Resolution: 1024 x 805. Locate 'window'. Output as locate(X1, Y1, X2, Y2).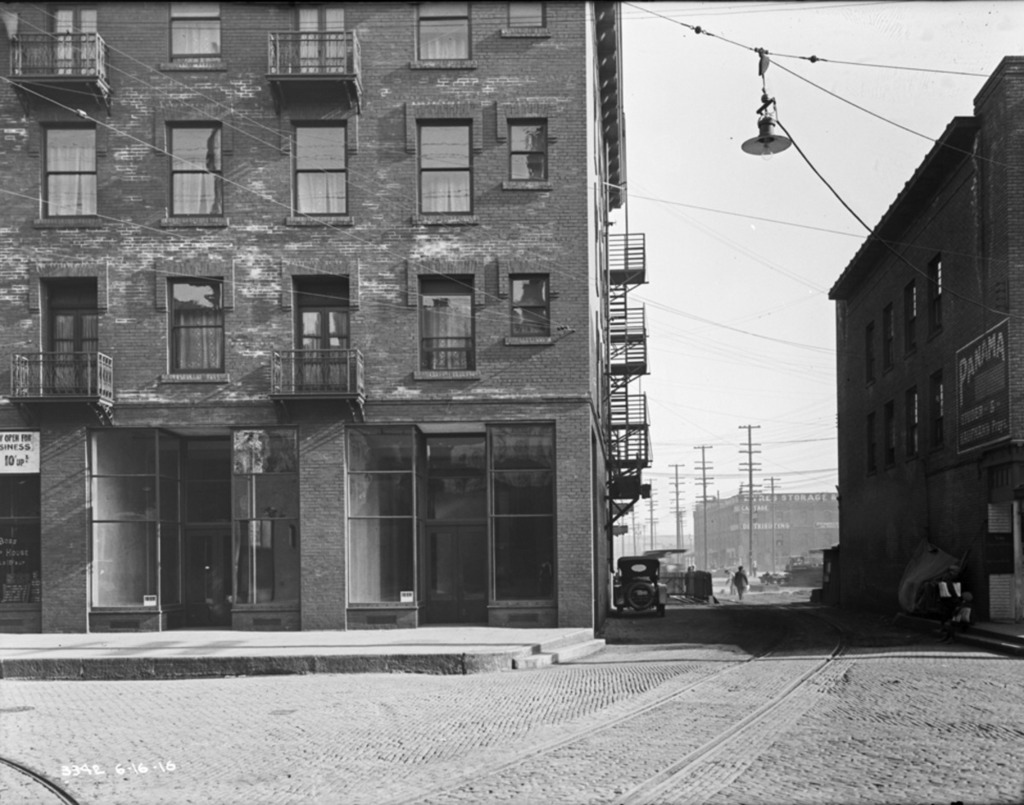
locate(865, 319, 883, 385).
